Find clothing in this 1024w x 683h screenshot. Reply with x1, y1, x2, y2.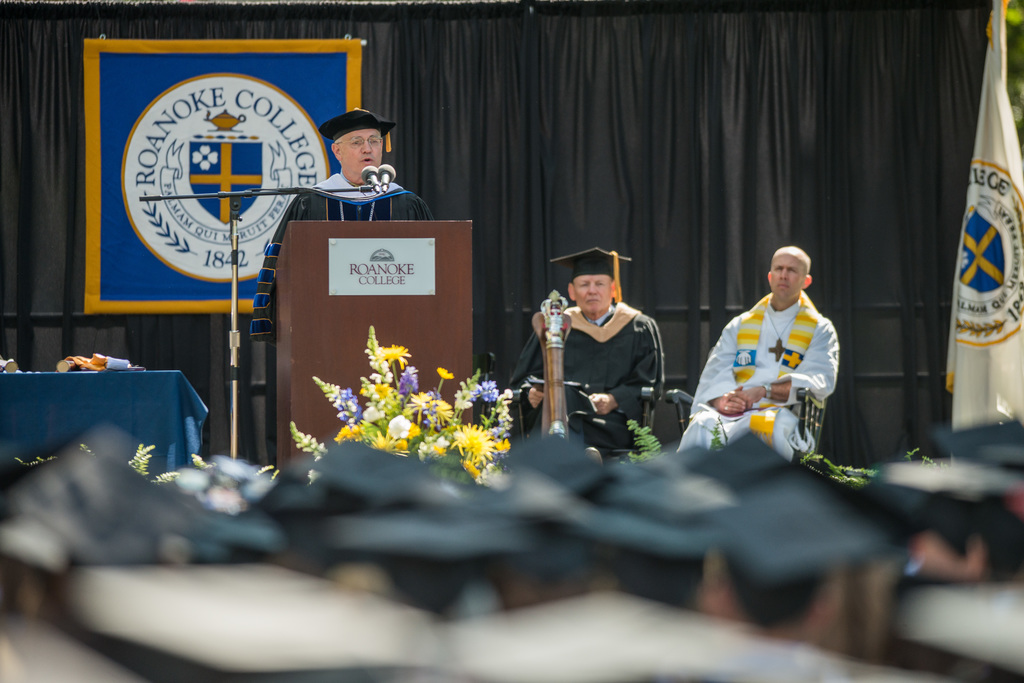
696, 262, 846, 457.
